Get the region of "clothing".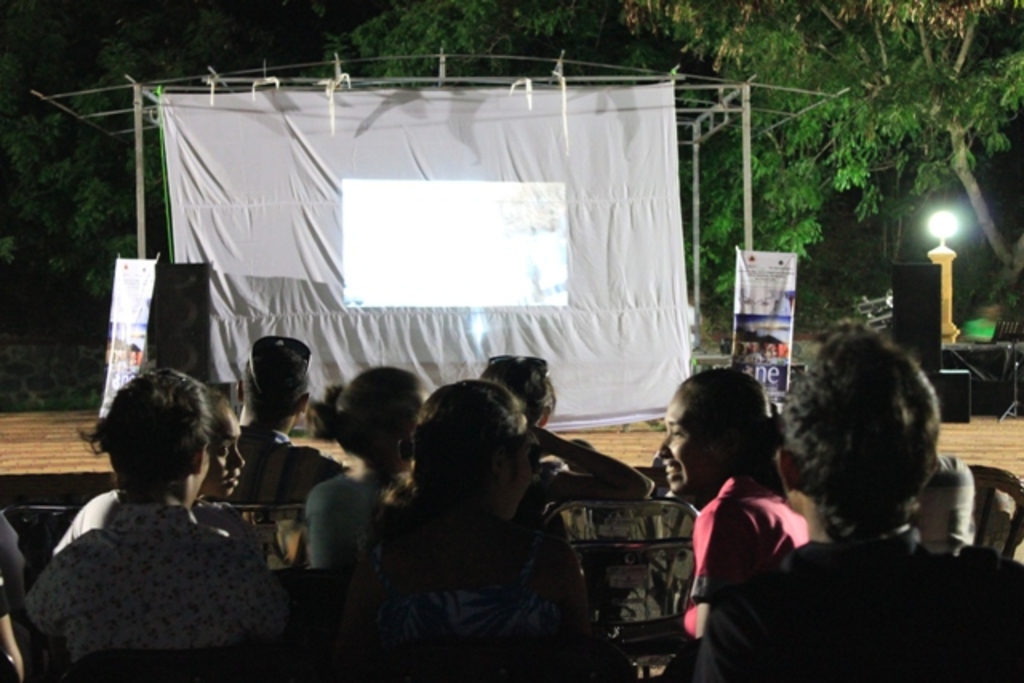
region(310, 465, 386, 571).
